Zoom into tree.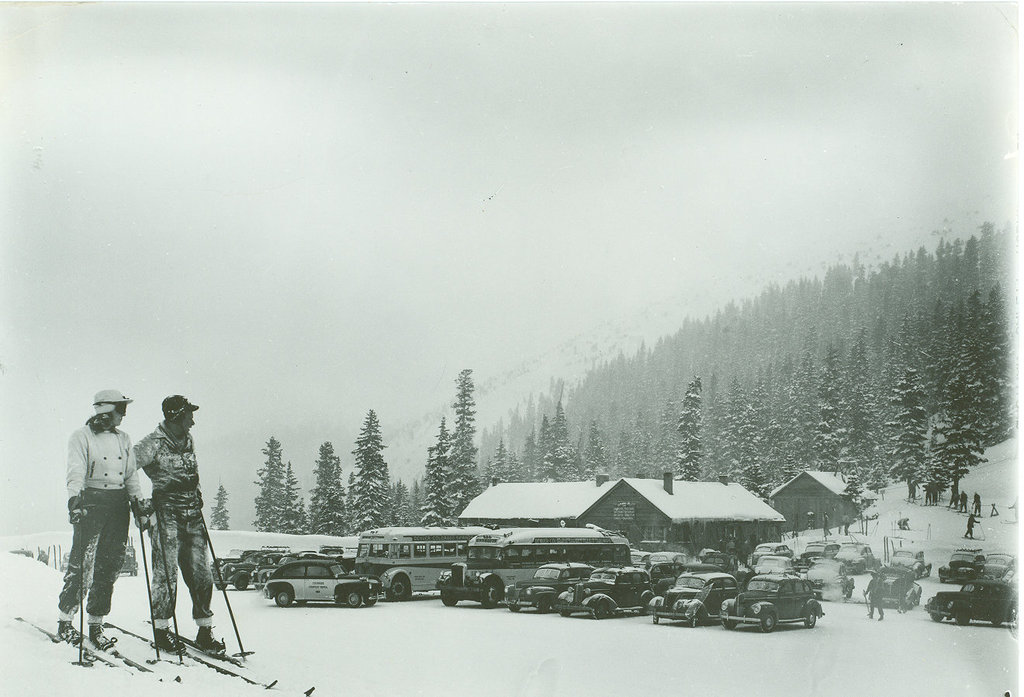
Zoom target: (left=255, top=436, right=280, bottom=535).
